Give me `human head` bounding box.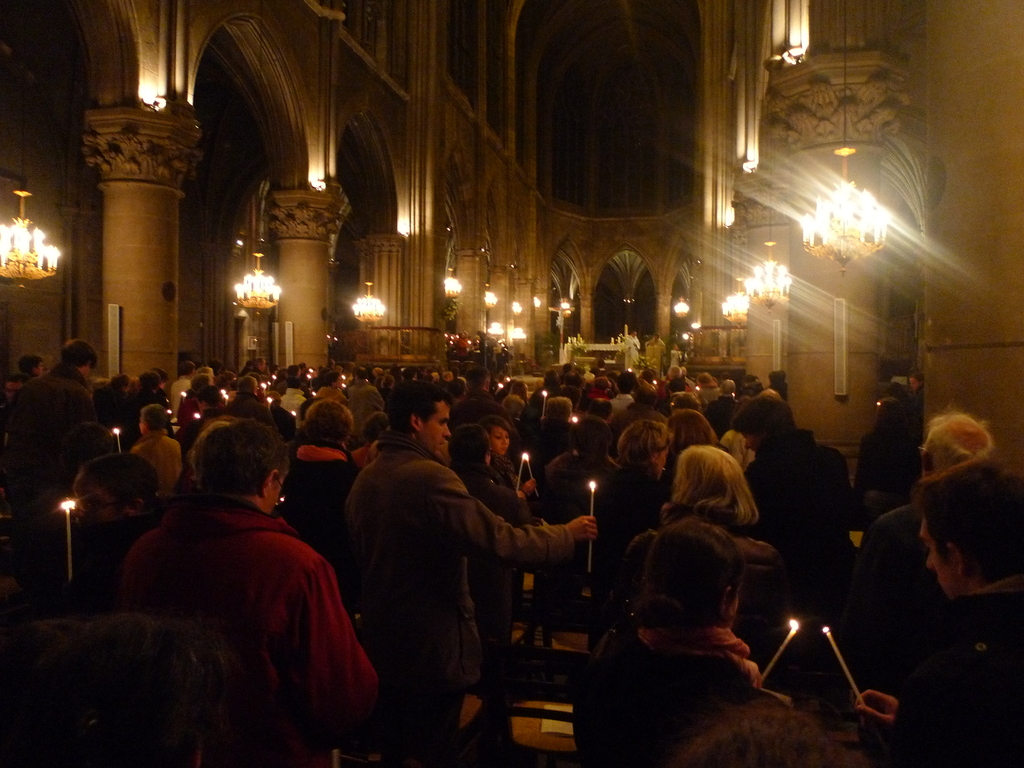
61,424,118,479.
